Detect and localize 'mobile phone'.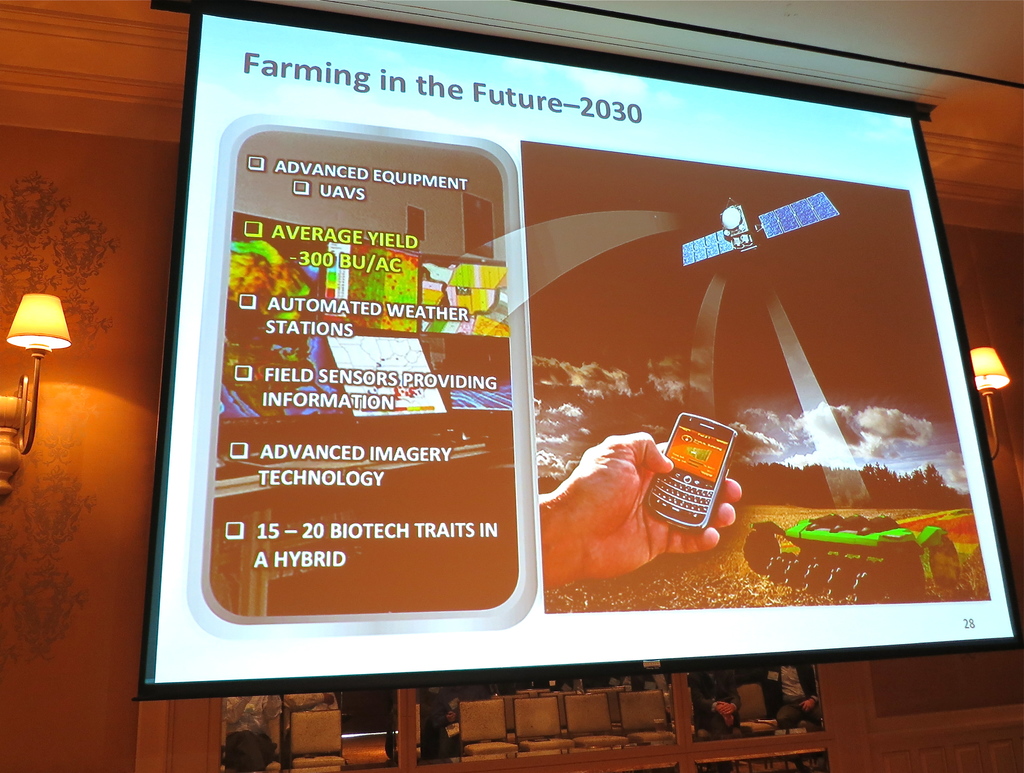
Localized at 643 418 736 553.
